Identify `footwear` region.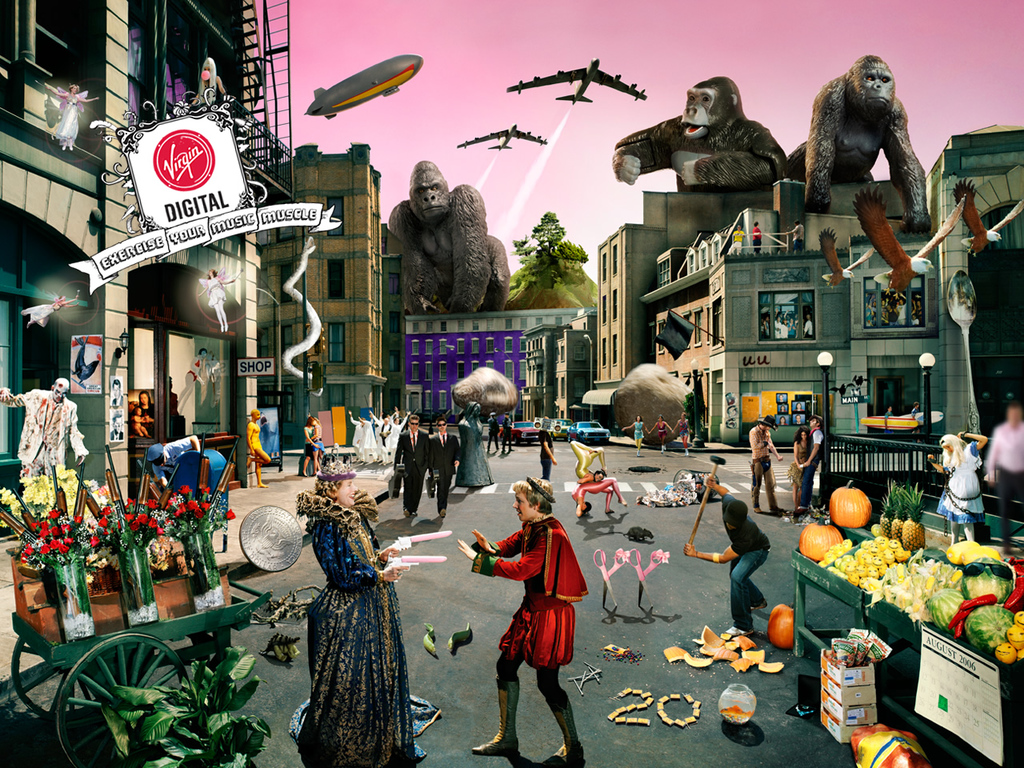
Region: 750/598/765/606.
